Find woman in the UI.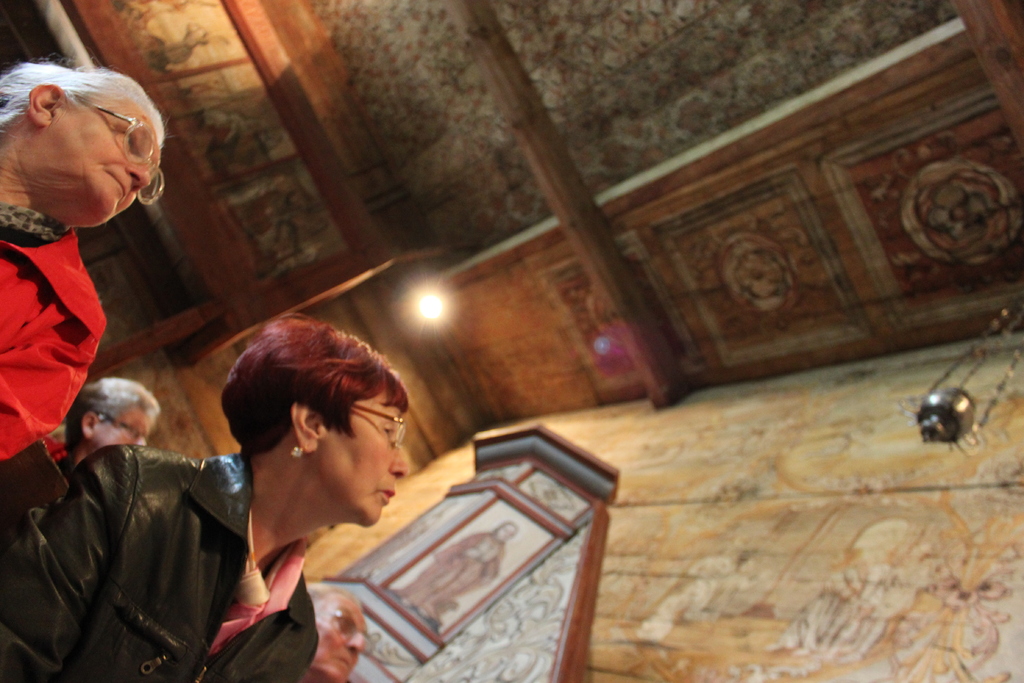
UI element at Rect(0, 315, 410, 682).
